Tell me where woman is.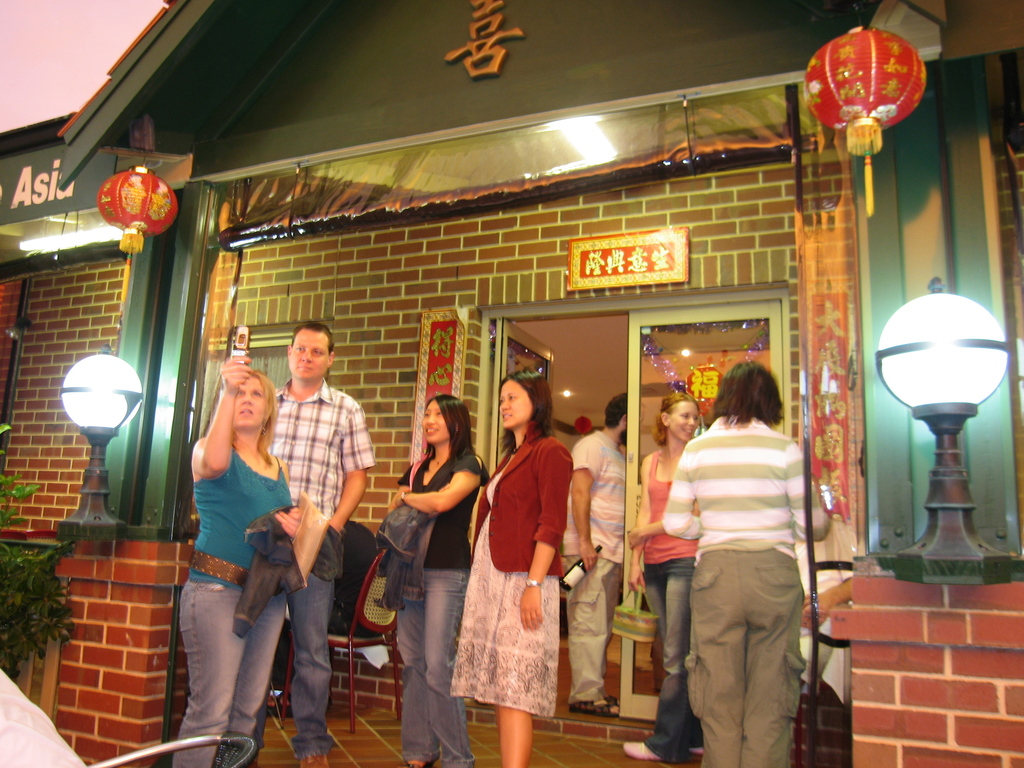
woman is at (383, 394, 493, 767).
